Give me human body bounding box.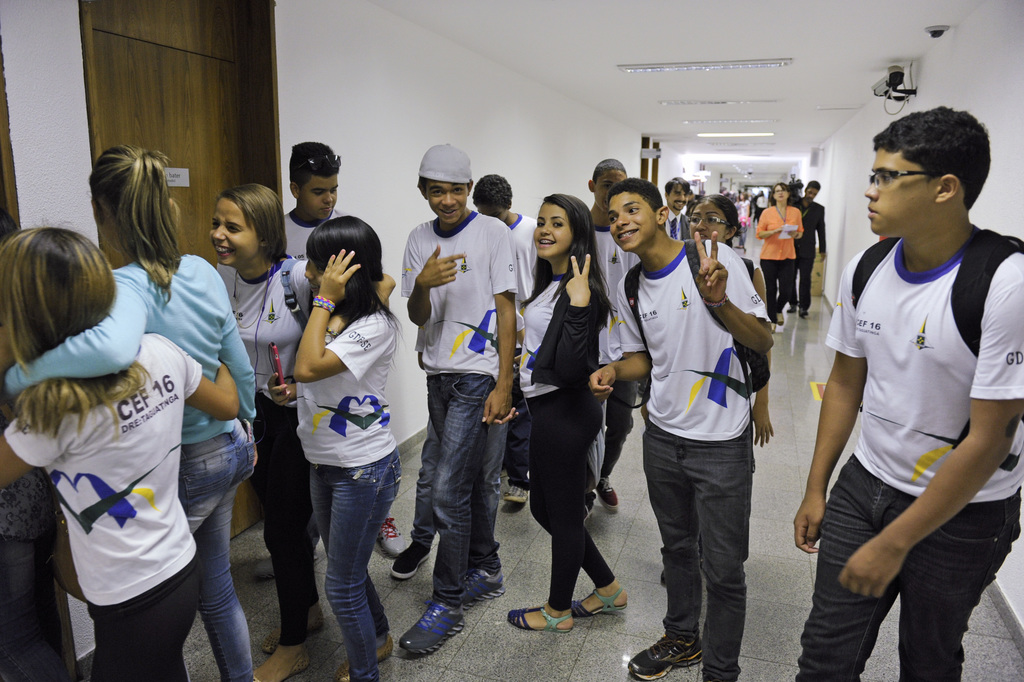
(x1=693, y1=191, x2=769, y2=448).
